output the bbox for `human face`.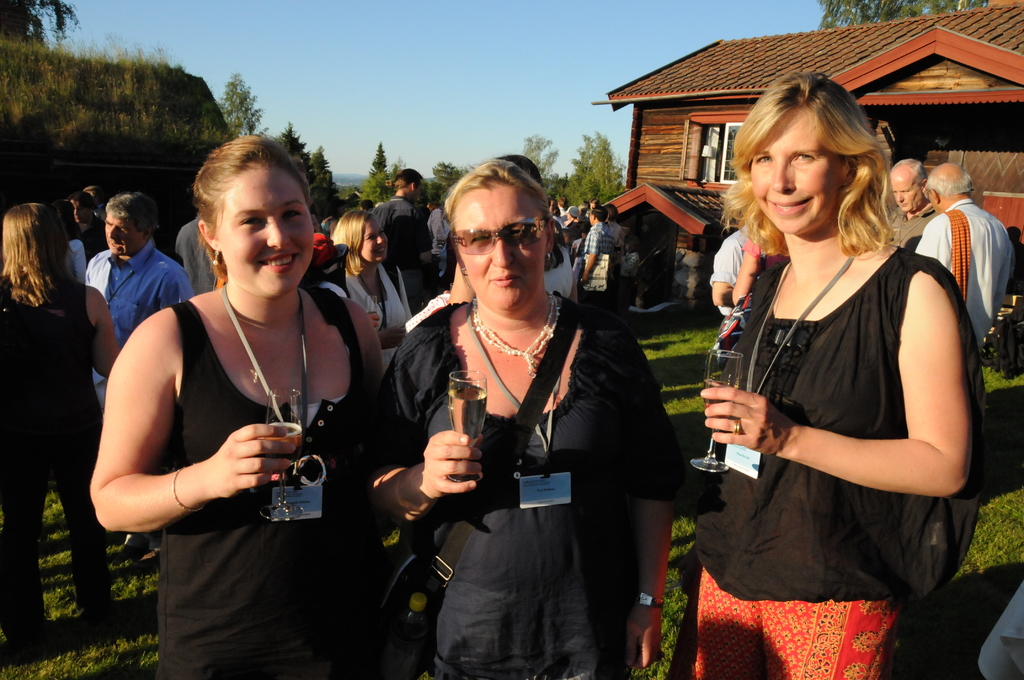
[463,181,545,309].
